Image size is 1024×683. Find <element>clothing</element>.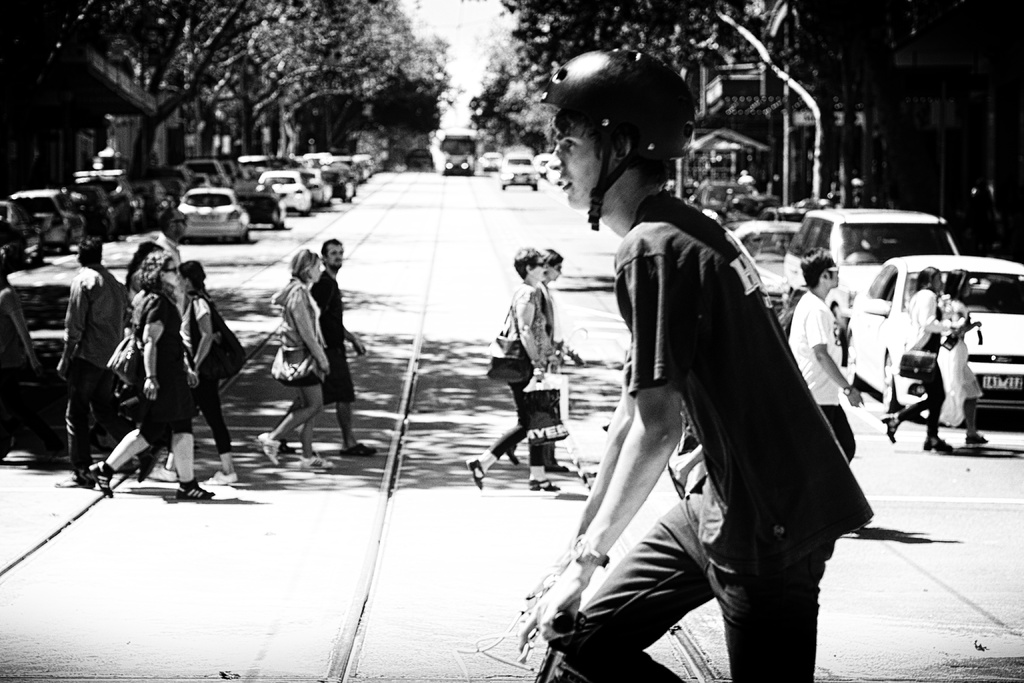
<region>137, 294, 195, 447</region>.
